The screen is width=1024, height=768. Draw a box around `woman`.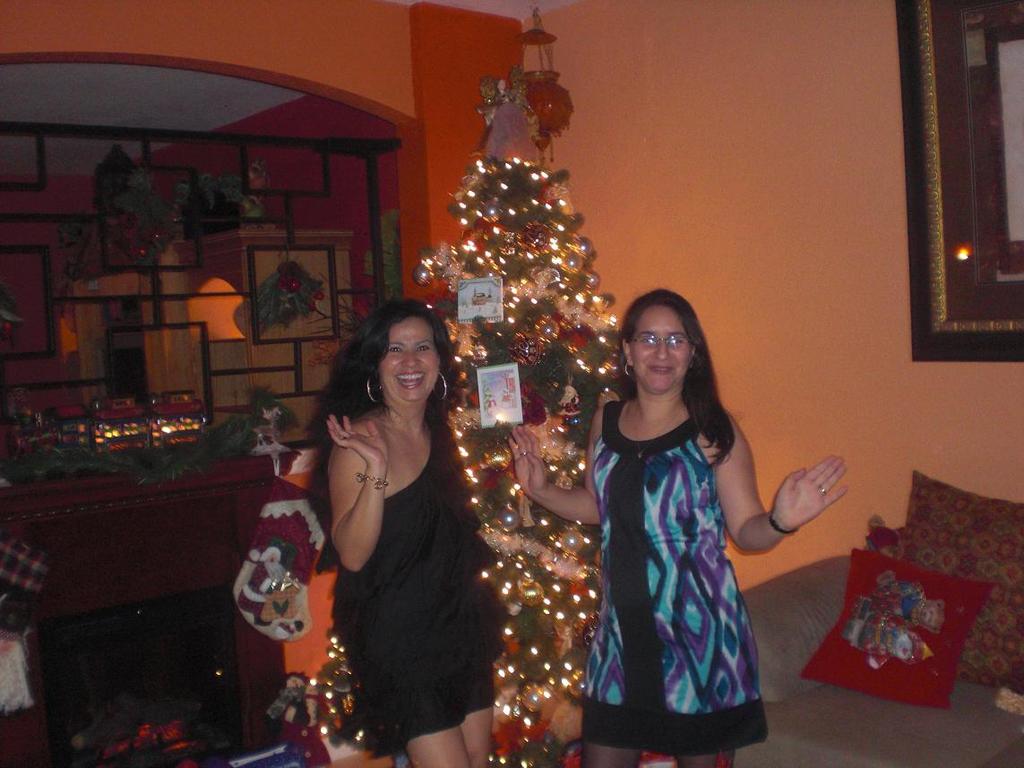
<bbox>291, 272, 489, 767</bbox>.
